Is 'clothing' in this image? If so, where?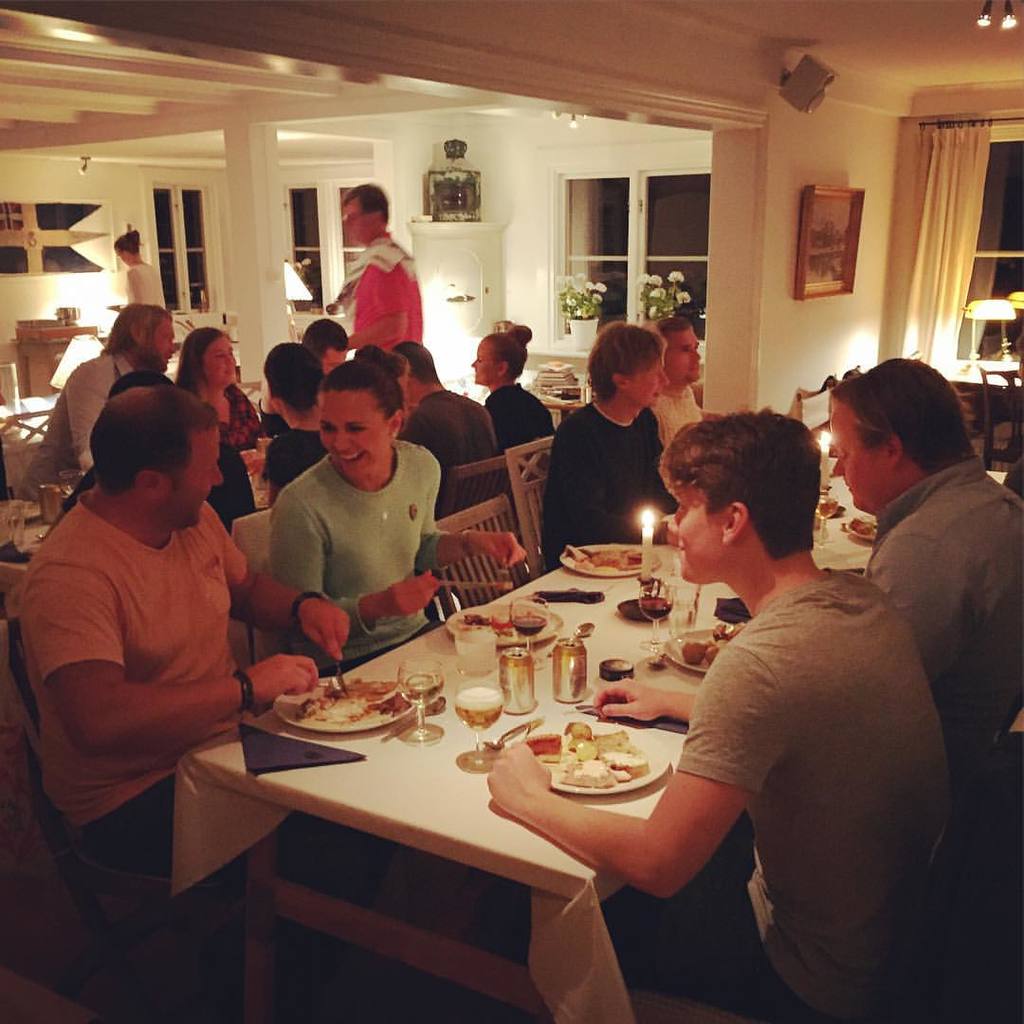
Yes, at <box>264,412,325,497</box>.
